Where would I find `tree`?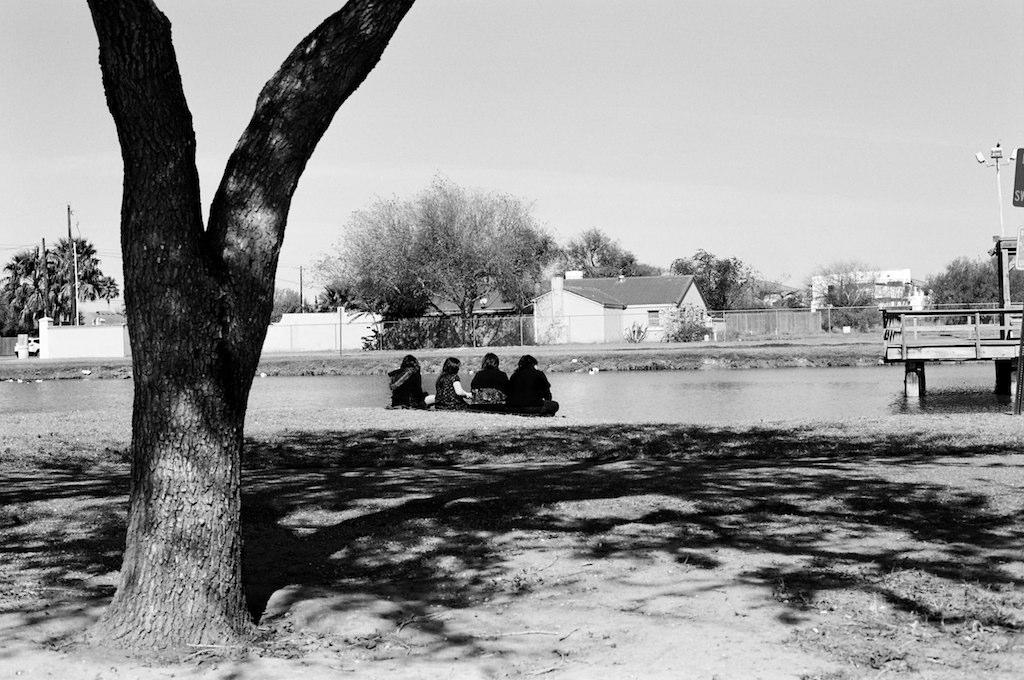
At Rect(665, 244, 756, 312).
